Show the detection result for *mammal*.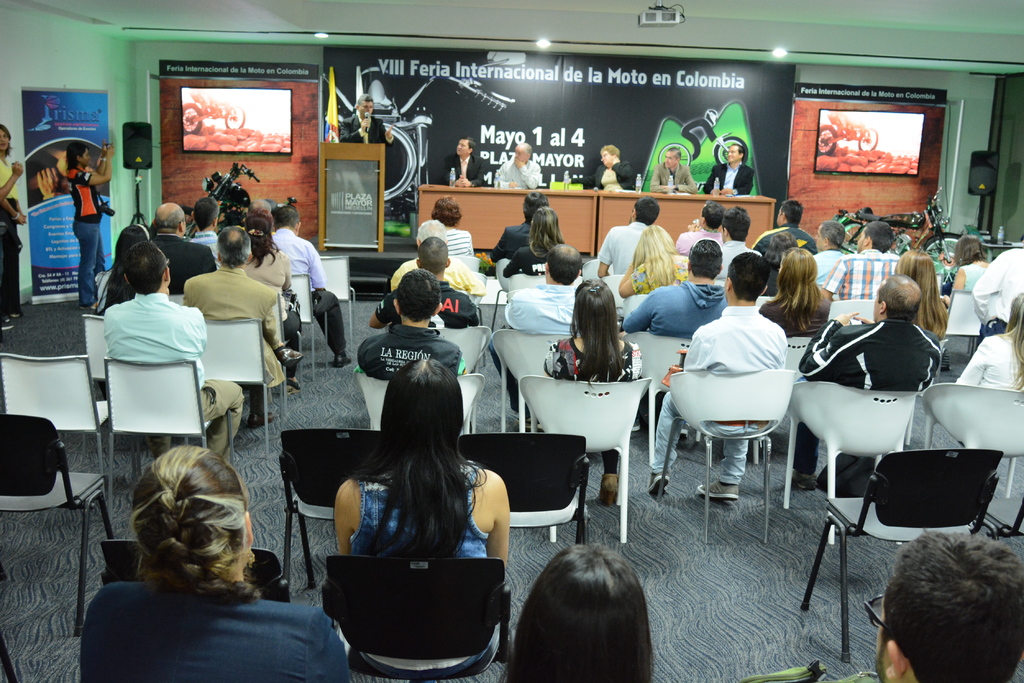
box=[181, 226, 280, 425].
